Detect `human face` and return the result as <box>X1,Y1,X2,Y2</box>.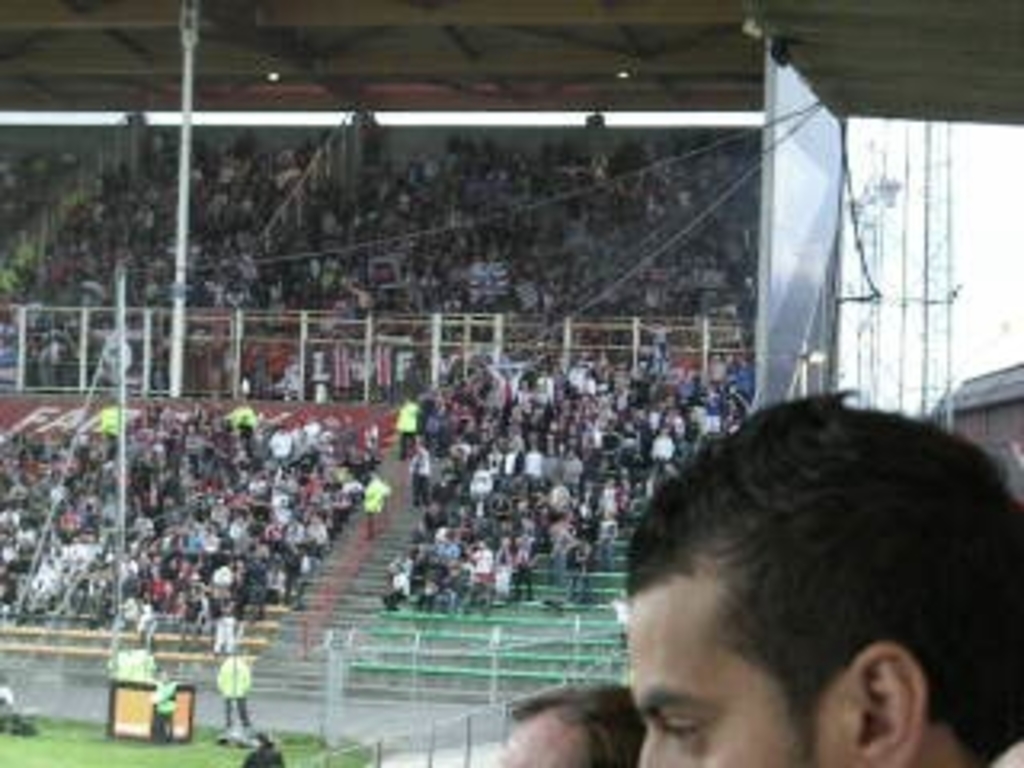
<box>630,560,851,765</box>.
